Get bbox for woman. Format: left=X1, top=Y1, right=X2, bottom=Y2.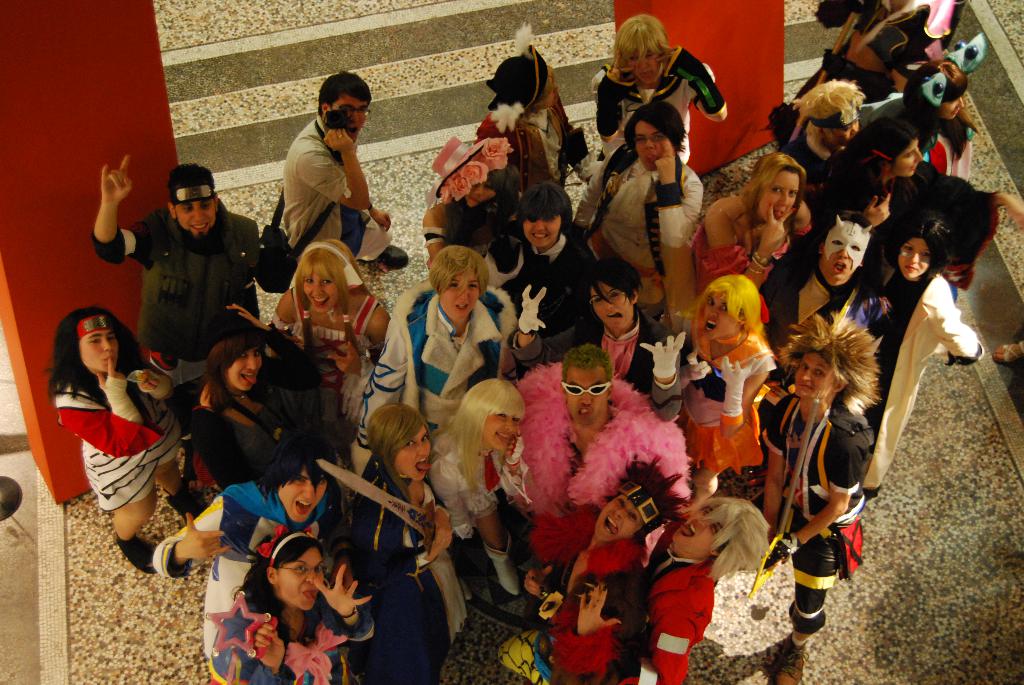
left=227, top=242, right=380, bottom=422.
